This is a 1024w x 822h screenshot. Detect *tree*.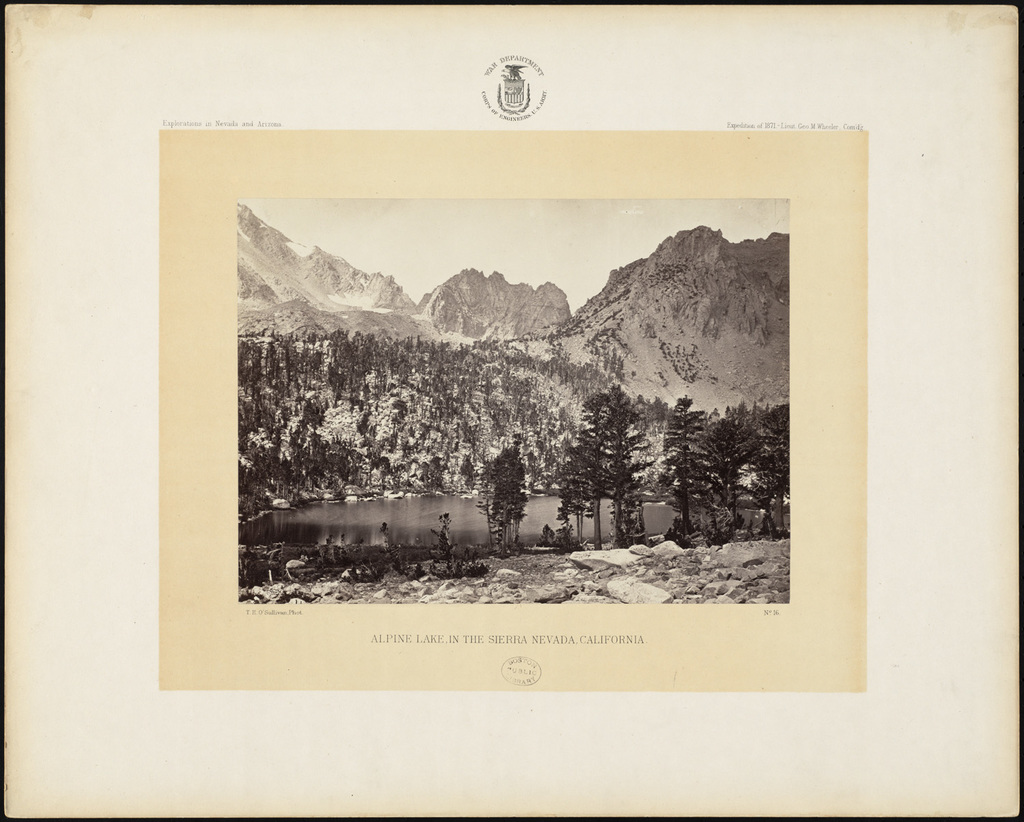
609:384:659:546.
